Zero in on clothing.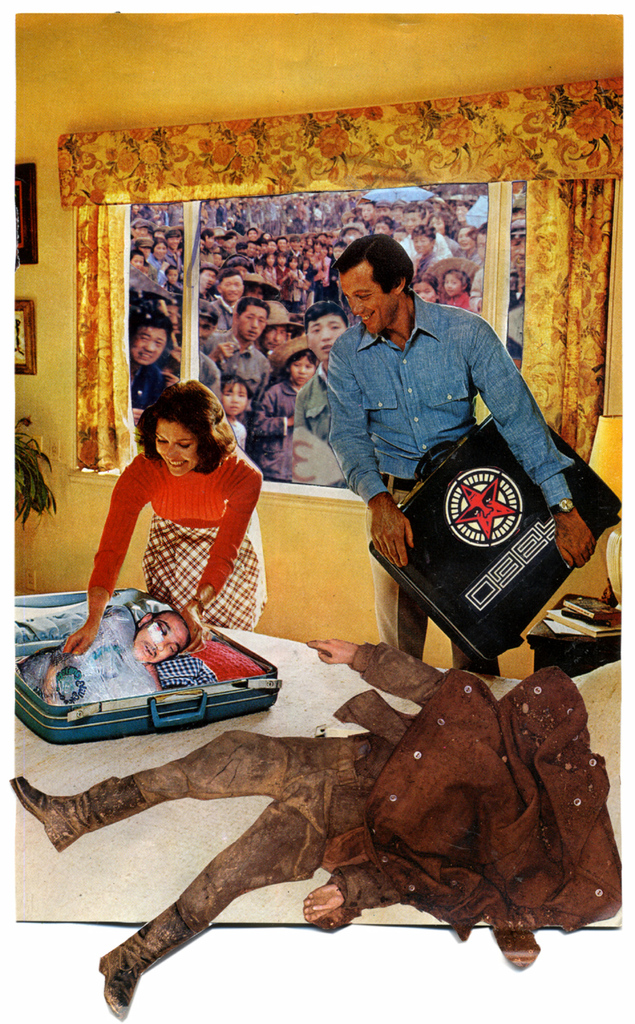
Zeroed in: region(90, 642, 512, 974).
